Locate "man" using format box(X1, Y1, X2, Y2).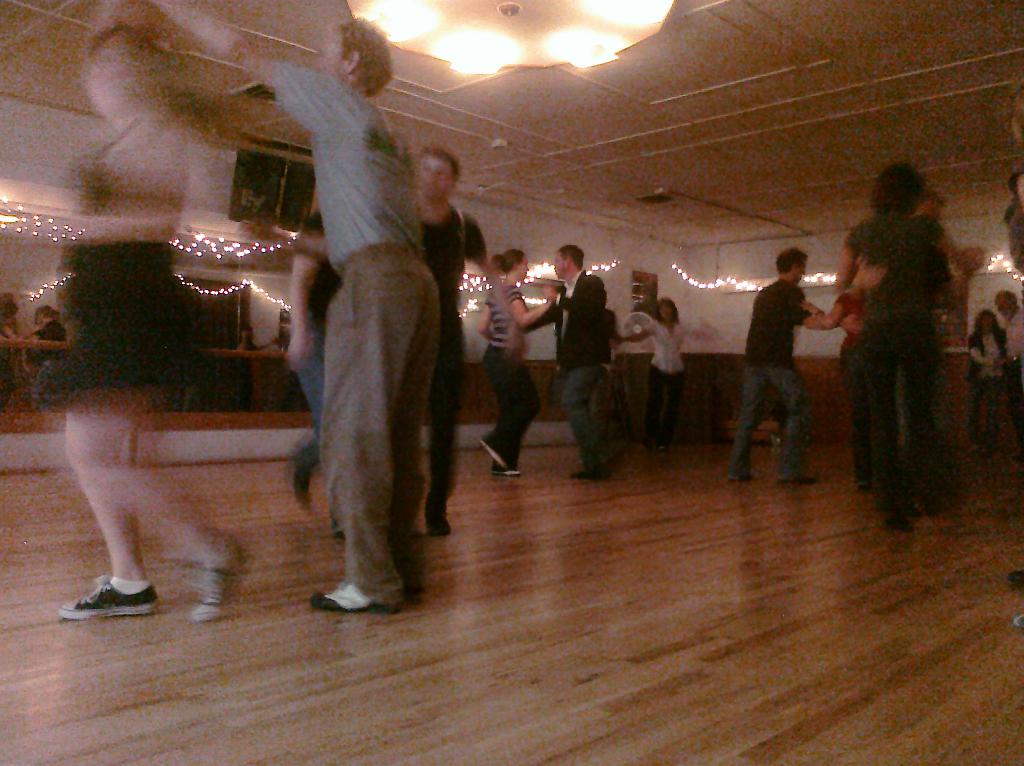
box(742, 251, 842, 489).
